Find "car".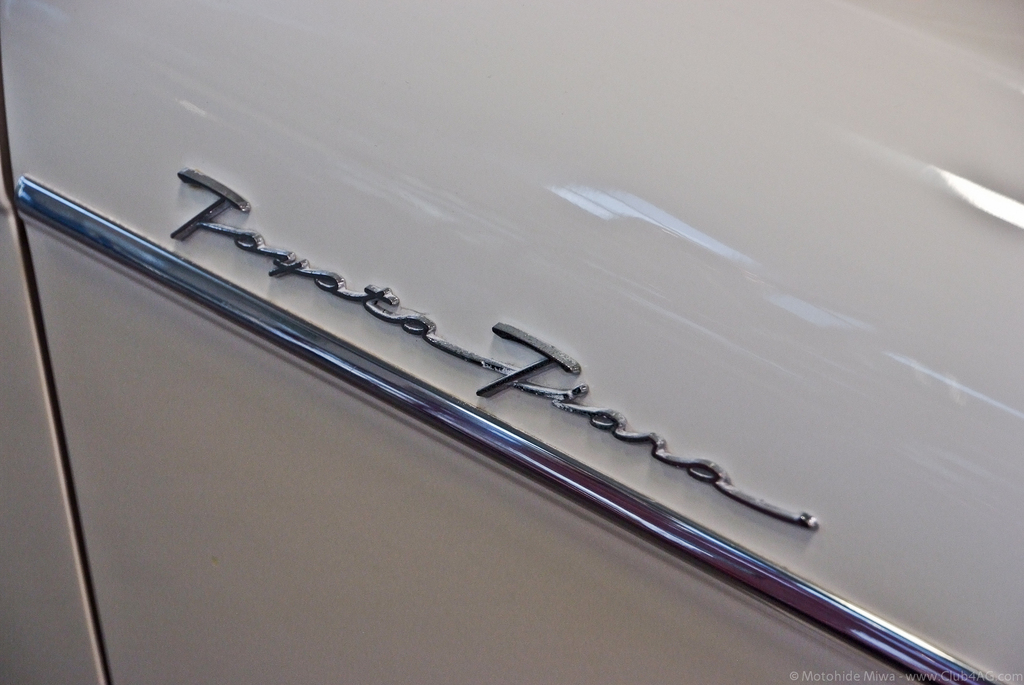
(0,0,1023,684).
